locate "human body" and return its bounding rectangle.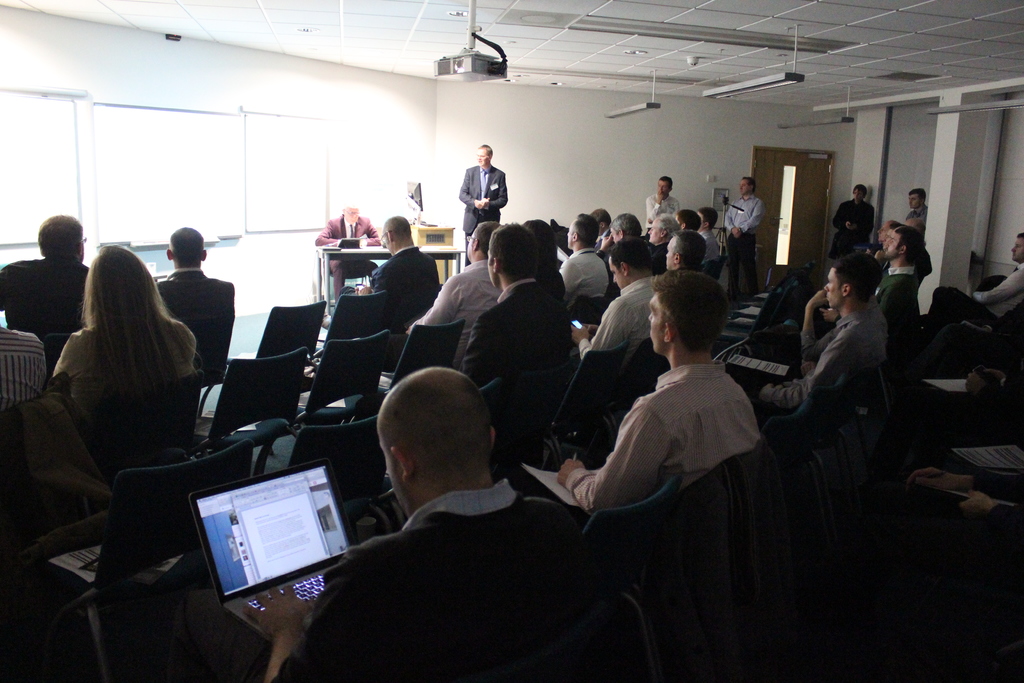
561:214:605:297.
